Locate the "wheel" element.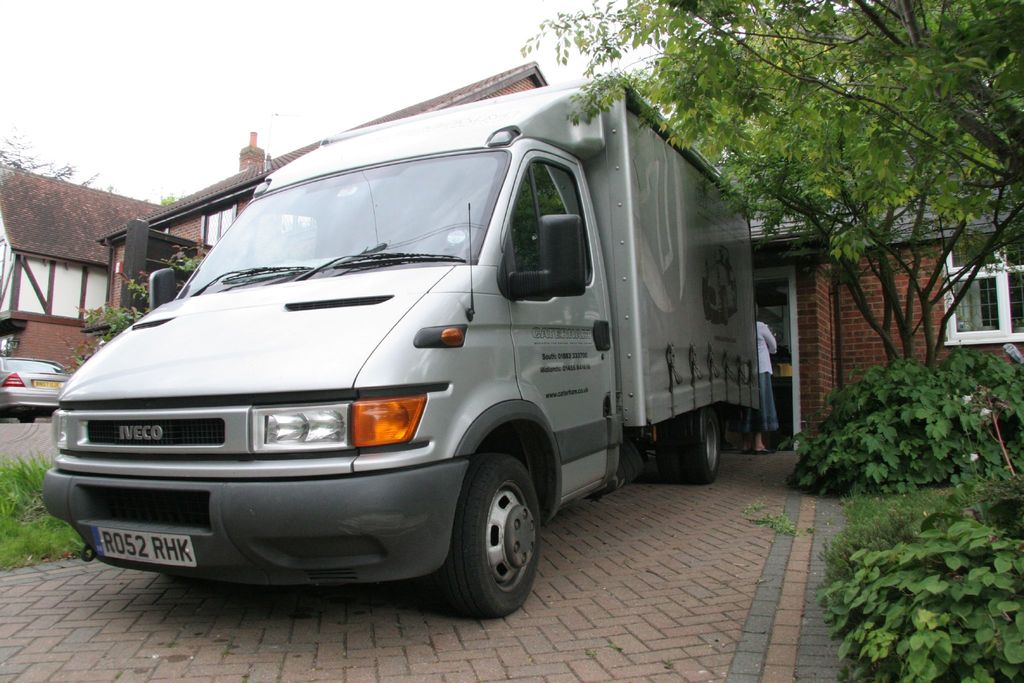
Element bbox: rect(13, 410, 40, 425).
